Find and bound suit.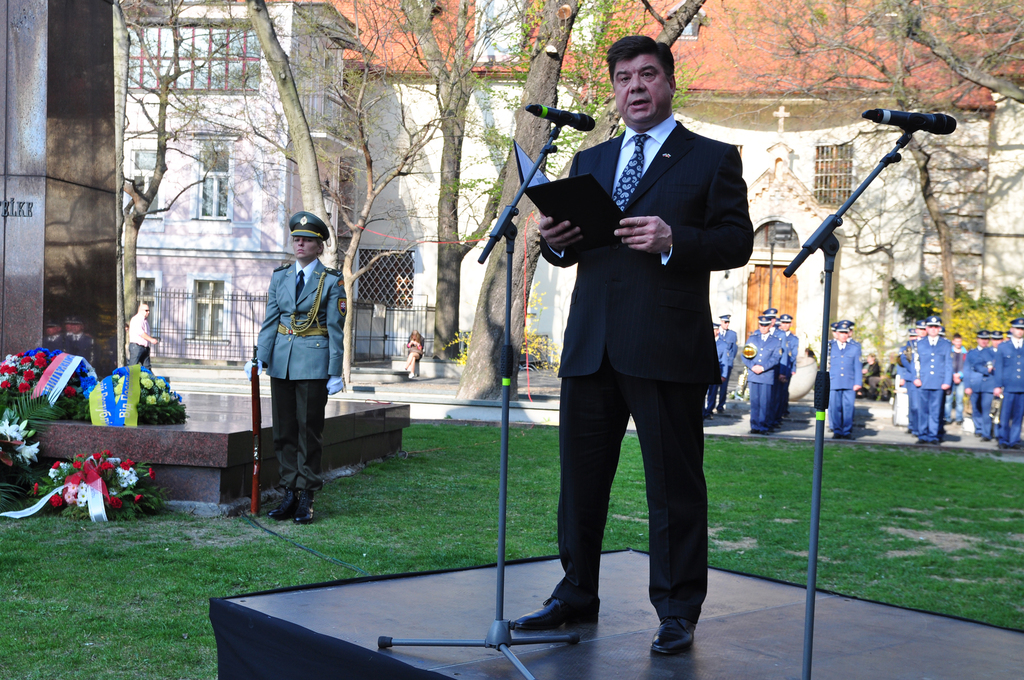
Bound: Rect(540, 136, 751, 617).
